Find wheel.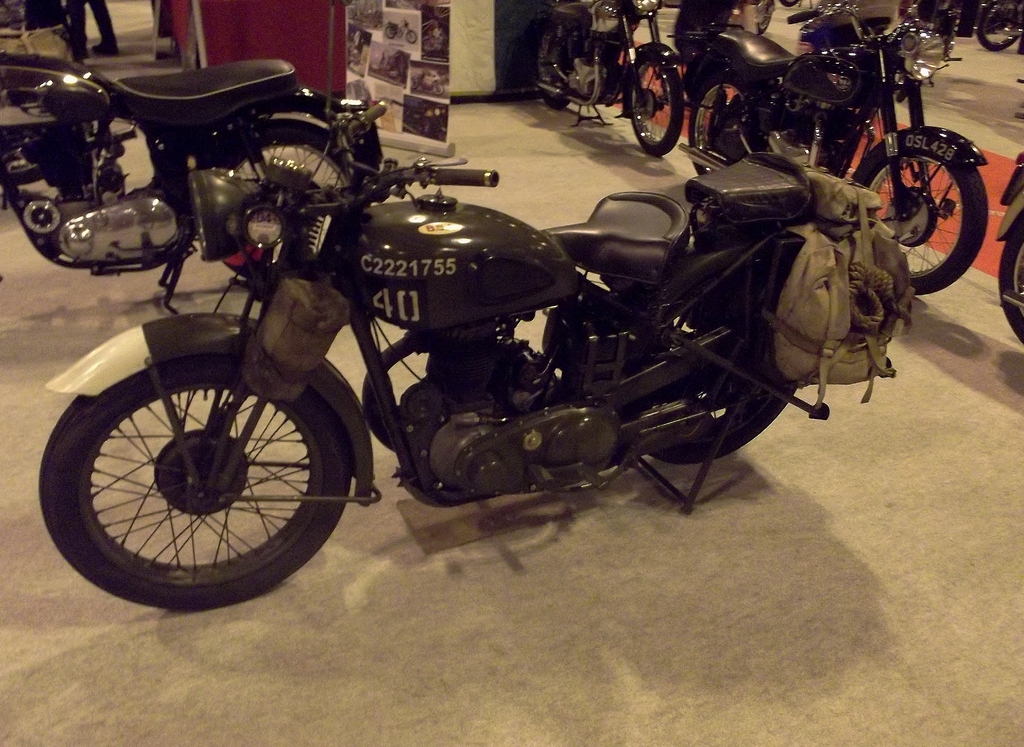
select_region(405, 33, 419, 44).
